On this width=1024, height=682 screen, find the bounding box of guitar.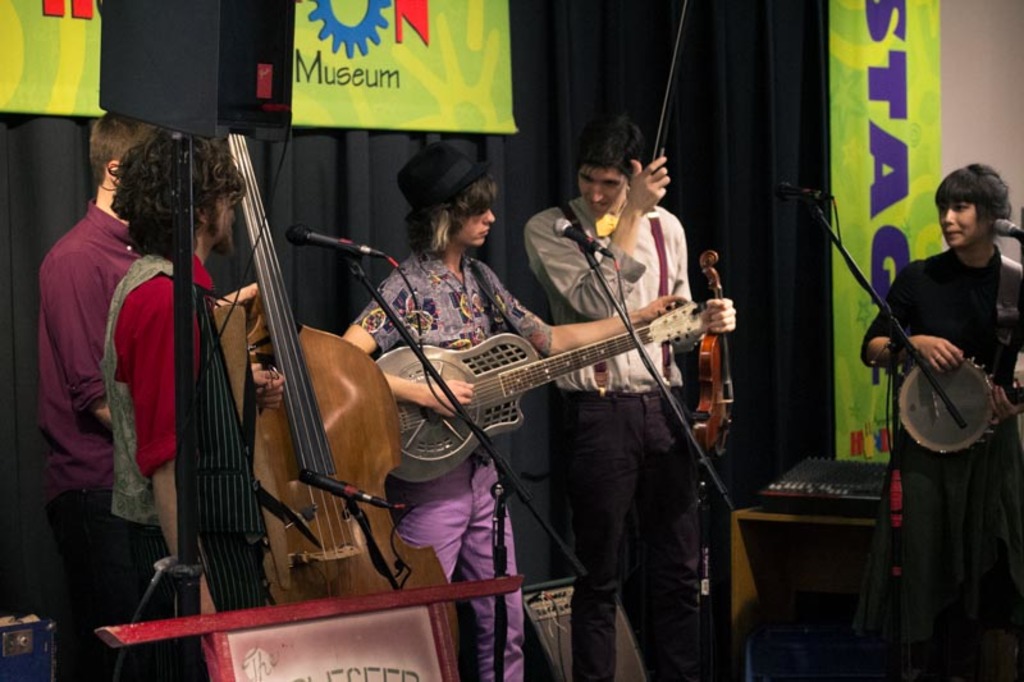
Bounding box: 353, 288, 750, 500.
